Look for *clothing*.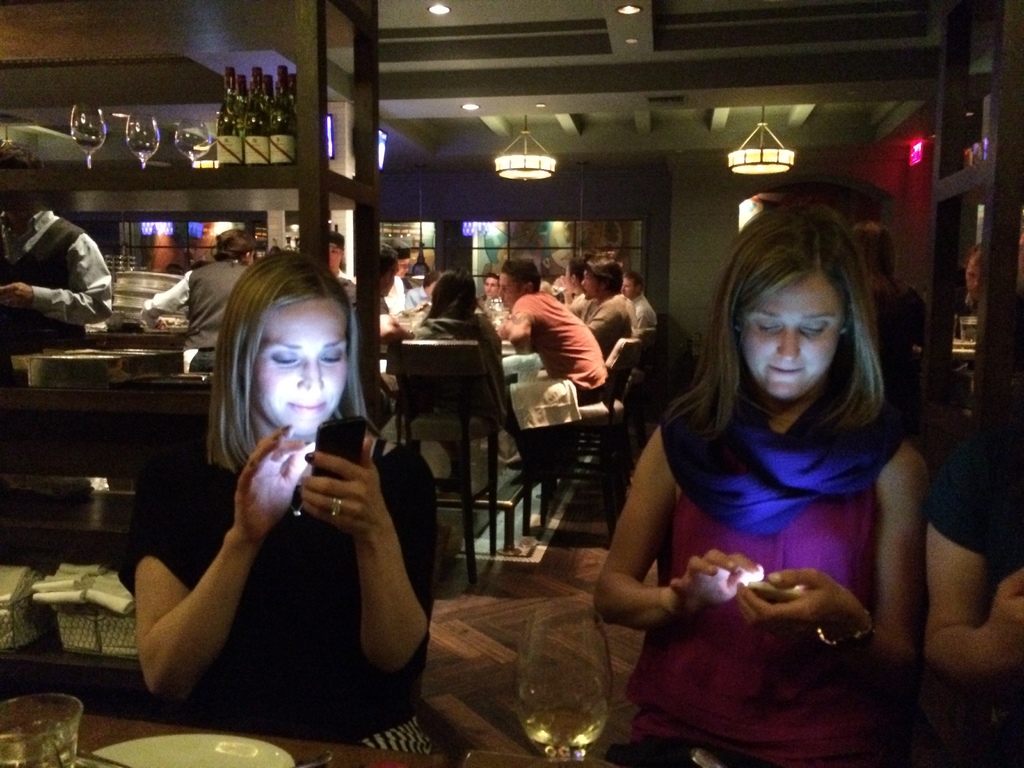
Found: l=116, t=373, r=423, b=737.
